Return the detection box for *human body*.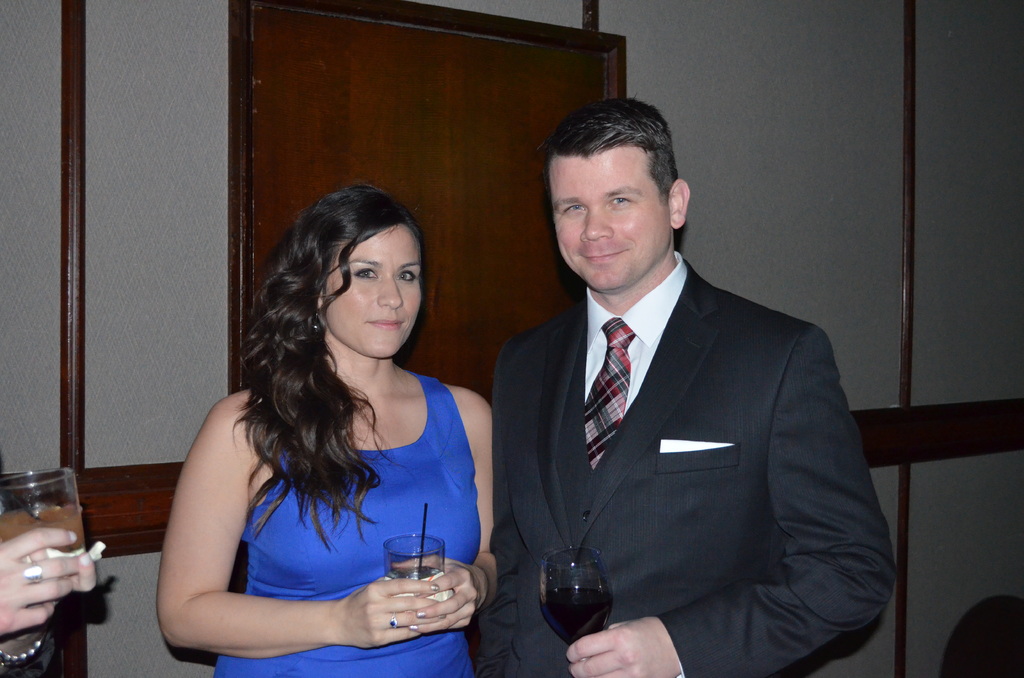
crop(159, 197, 490, 677).
